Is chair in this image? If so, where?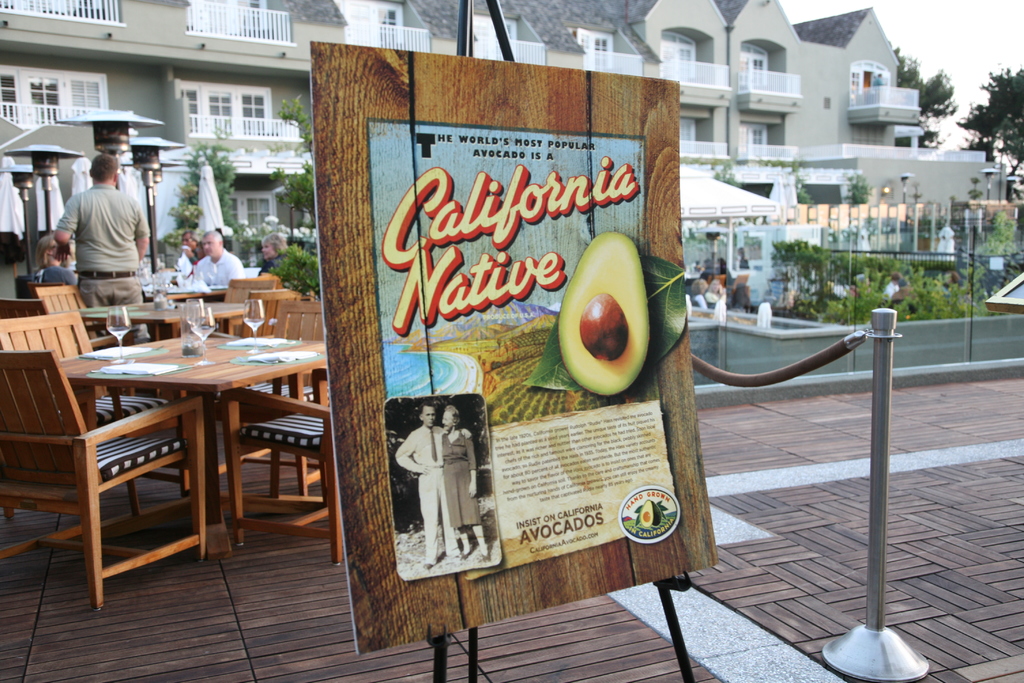
Yes, at crop(220, 365, 343, 567).
